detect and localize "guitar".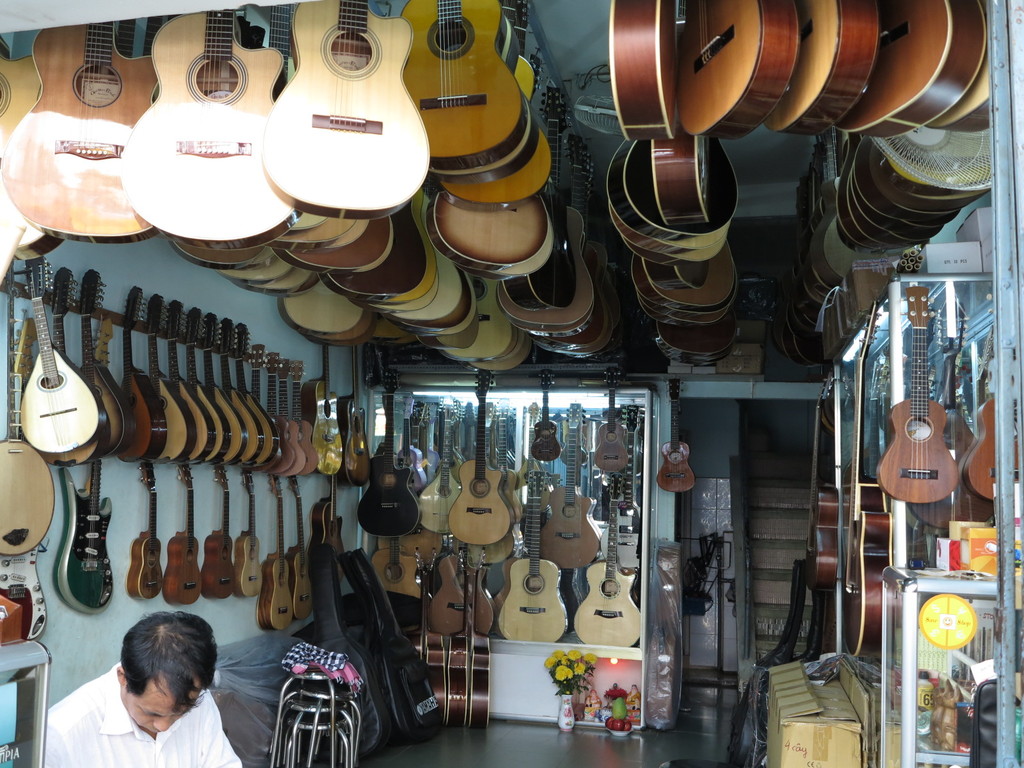
Localized at 468,625,494,730.
